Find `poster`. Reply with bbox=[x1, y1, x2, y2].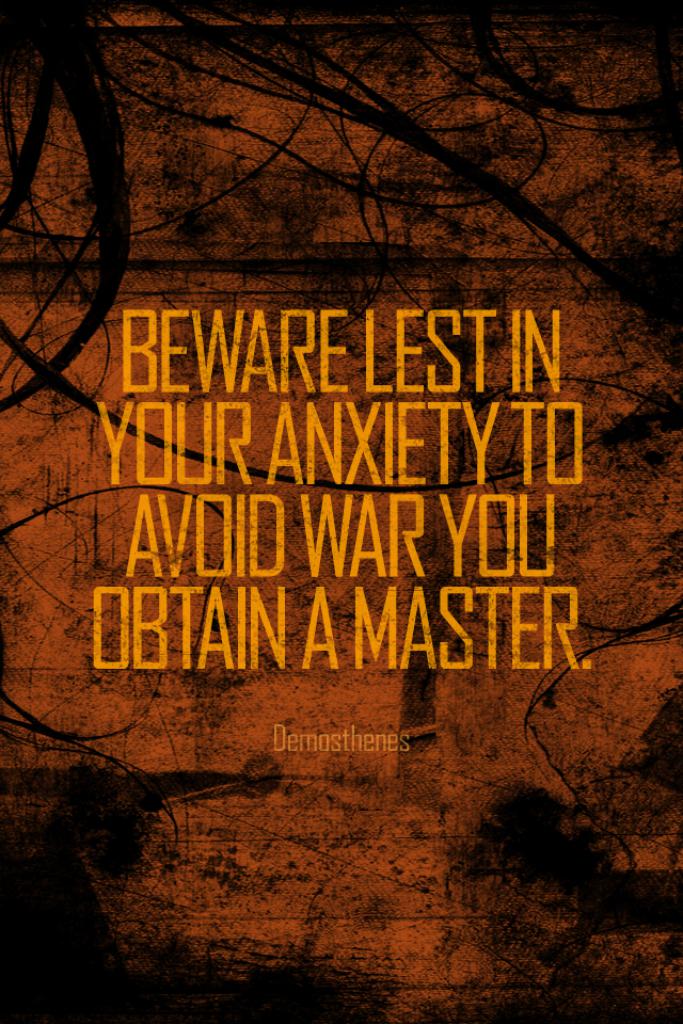
bbox=[3, 1, 682, 1023].
